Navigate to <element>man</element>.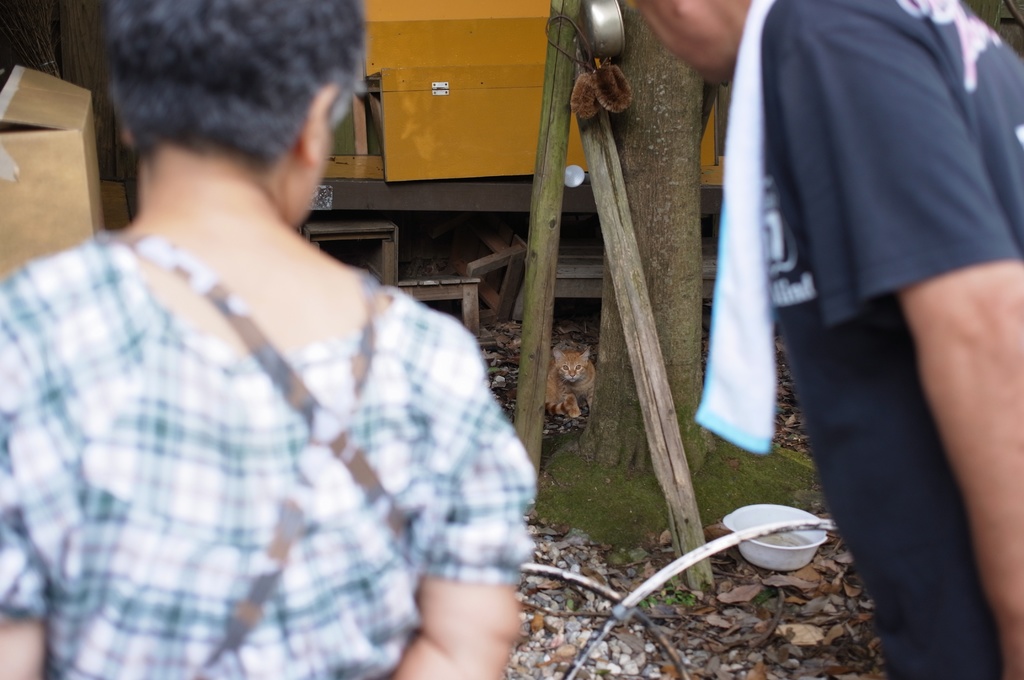
Navigation target: bbox=(436, 1, 893, 623).
